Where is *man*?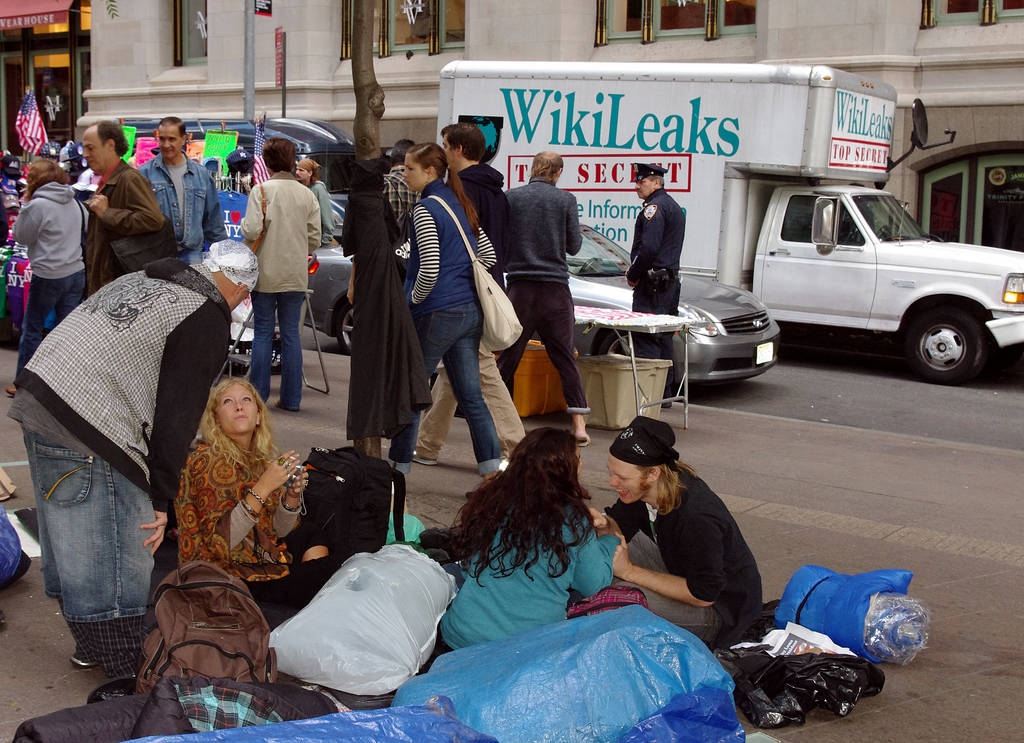
(622,163,691,409).
